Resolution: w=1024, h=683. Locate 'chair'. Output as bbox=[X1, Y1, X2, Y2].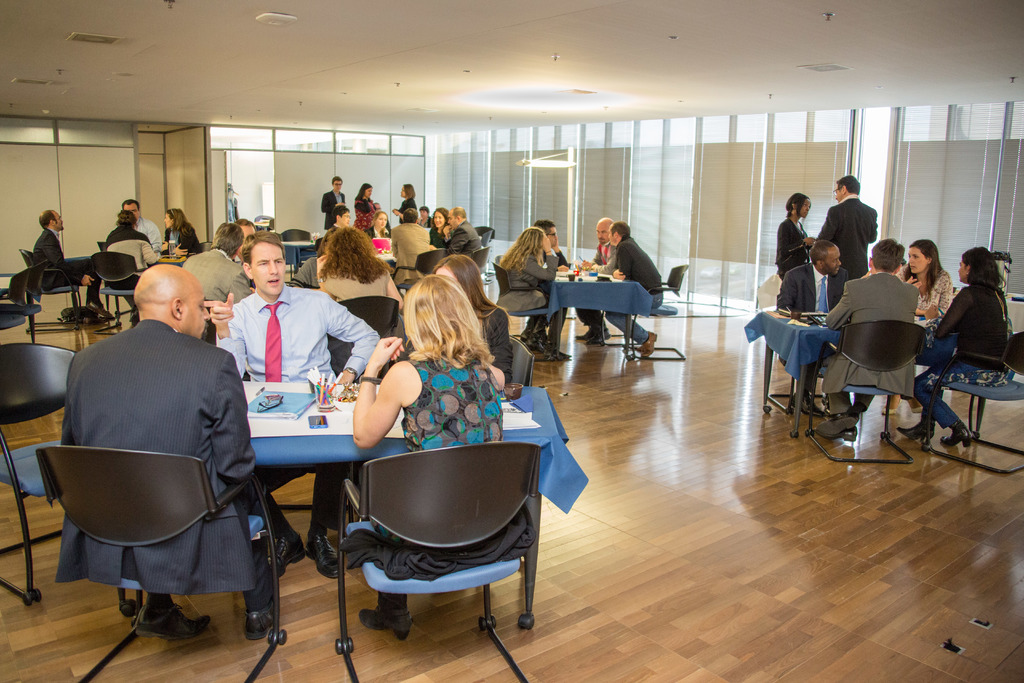
bbox=[623, 267, 687, 362].
